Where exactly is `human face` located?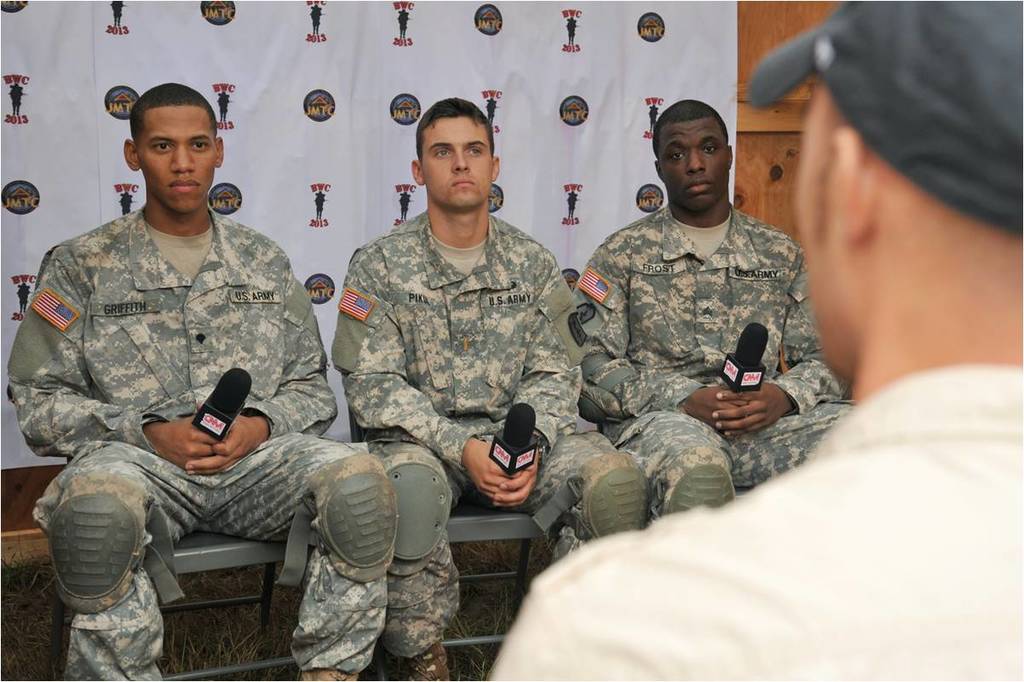
Its bounding box is box=[425, 115, 492, 206].
